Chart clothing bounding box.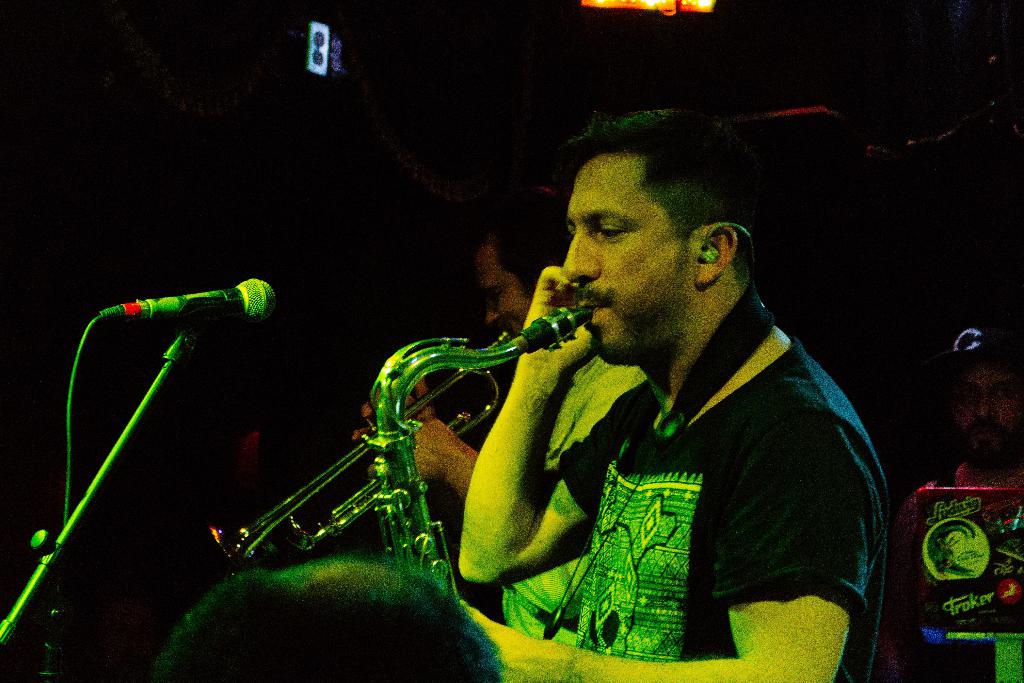
Charted: <box>887,452,1023,682</box>.
